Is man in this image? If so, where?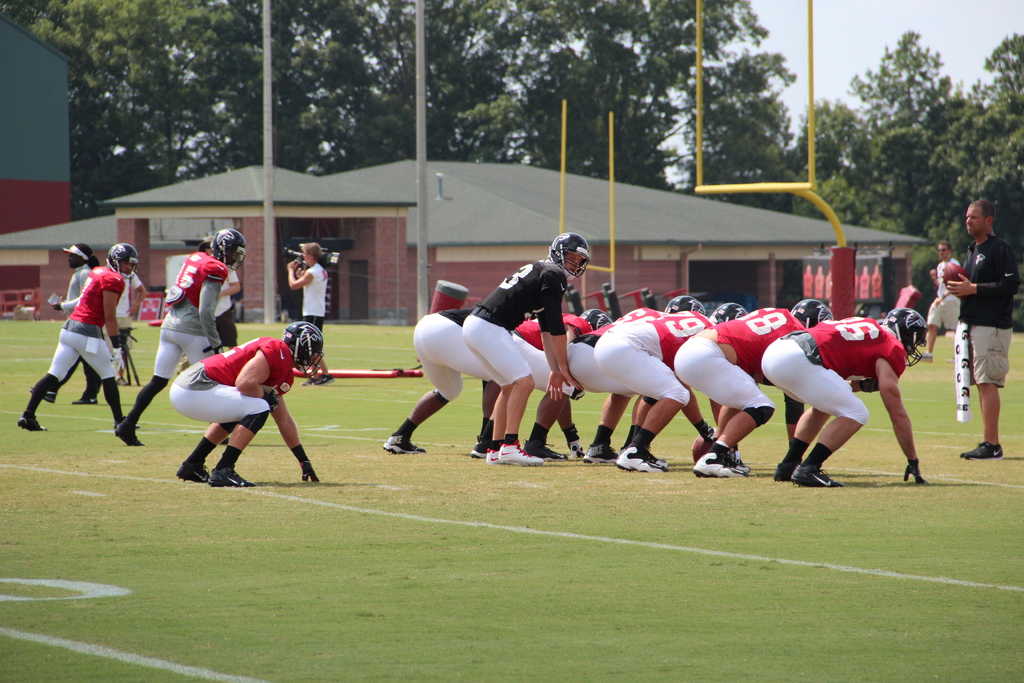
Yes, at 916:242:983:361.
